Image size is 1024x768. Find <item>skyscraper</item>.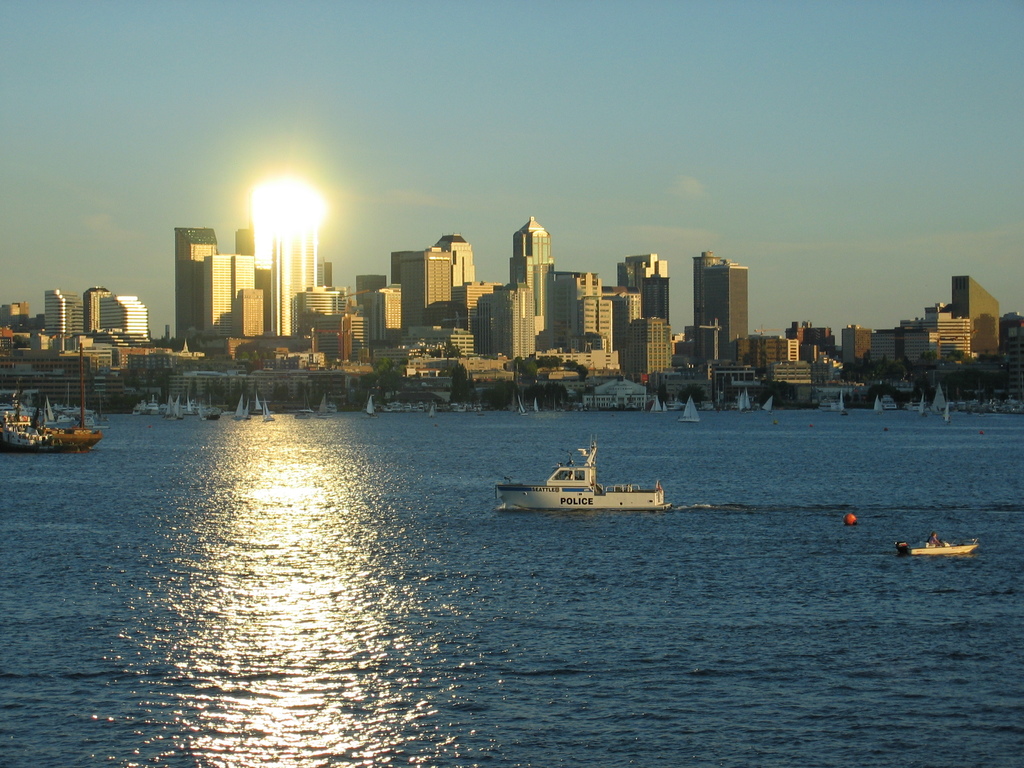
<region>954, 277, 1000, 356</region>.
